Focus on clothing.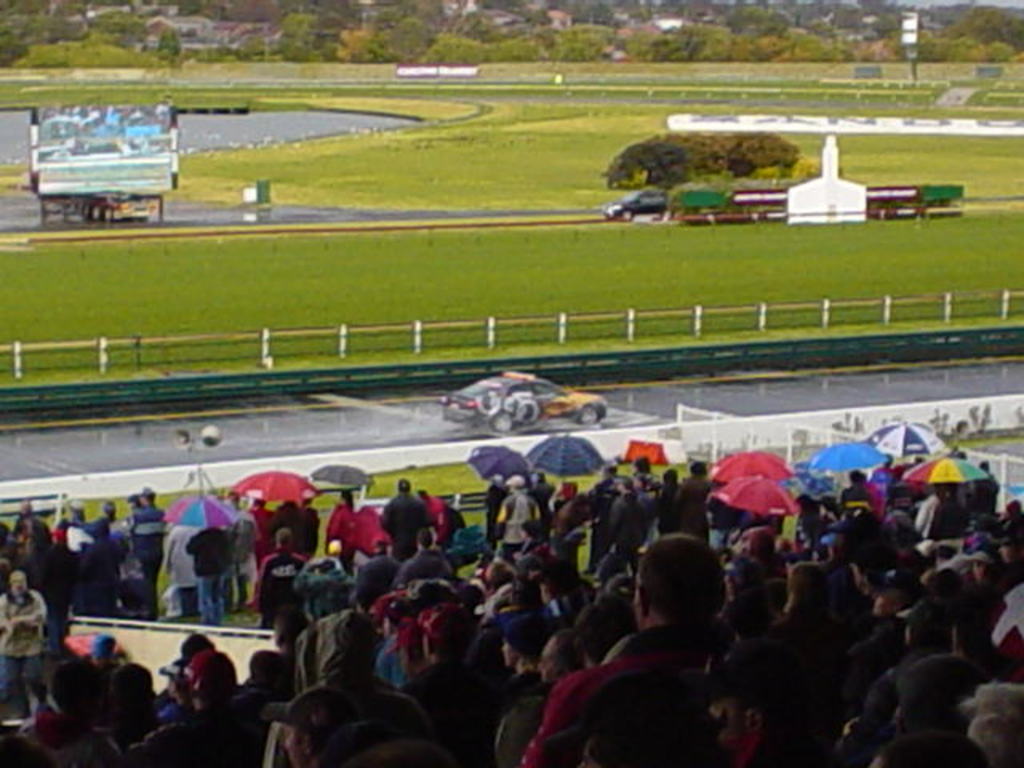
Focused at 381,491,429,558.
